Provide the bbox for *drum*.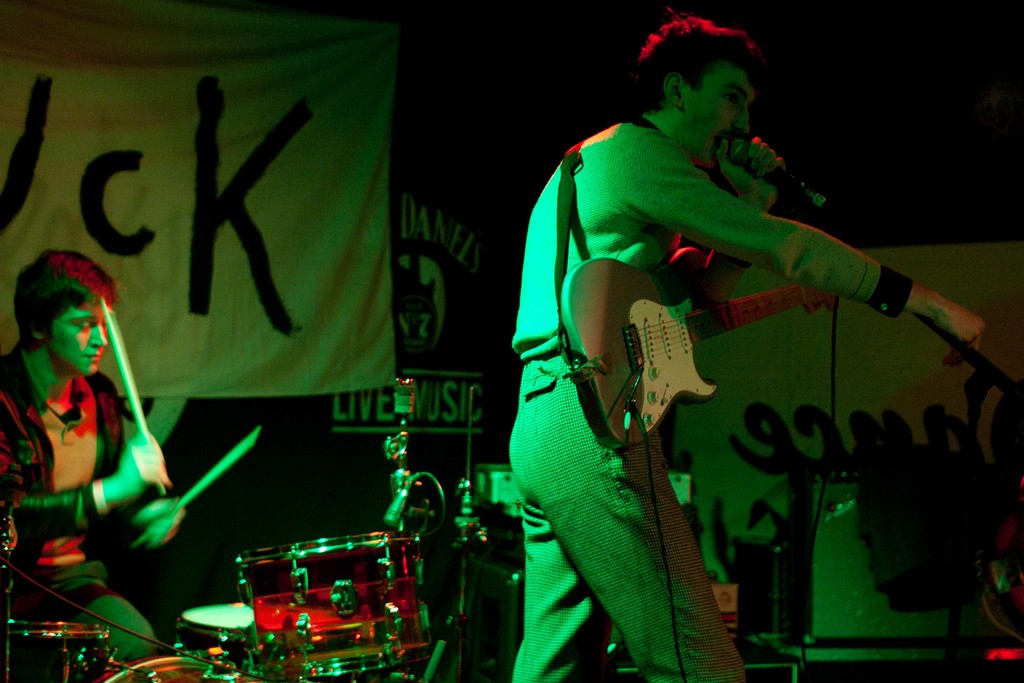
detection(185, 505, 460, 659).
